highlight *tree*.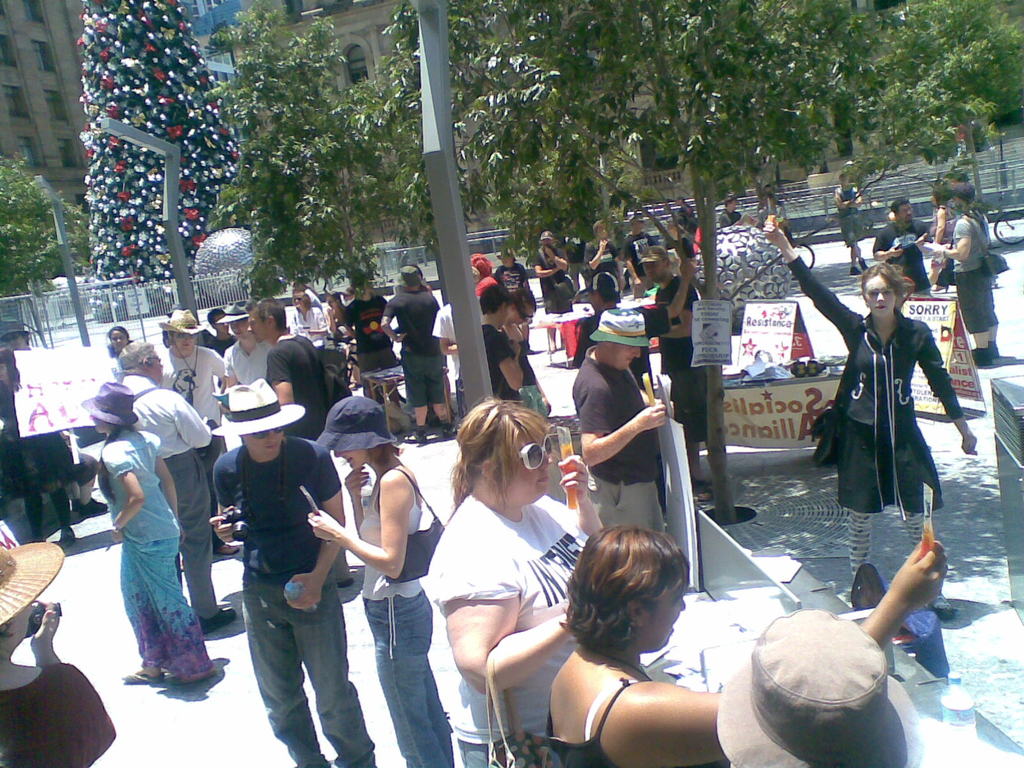
Highlighted region: [52,6,234,298].
